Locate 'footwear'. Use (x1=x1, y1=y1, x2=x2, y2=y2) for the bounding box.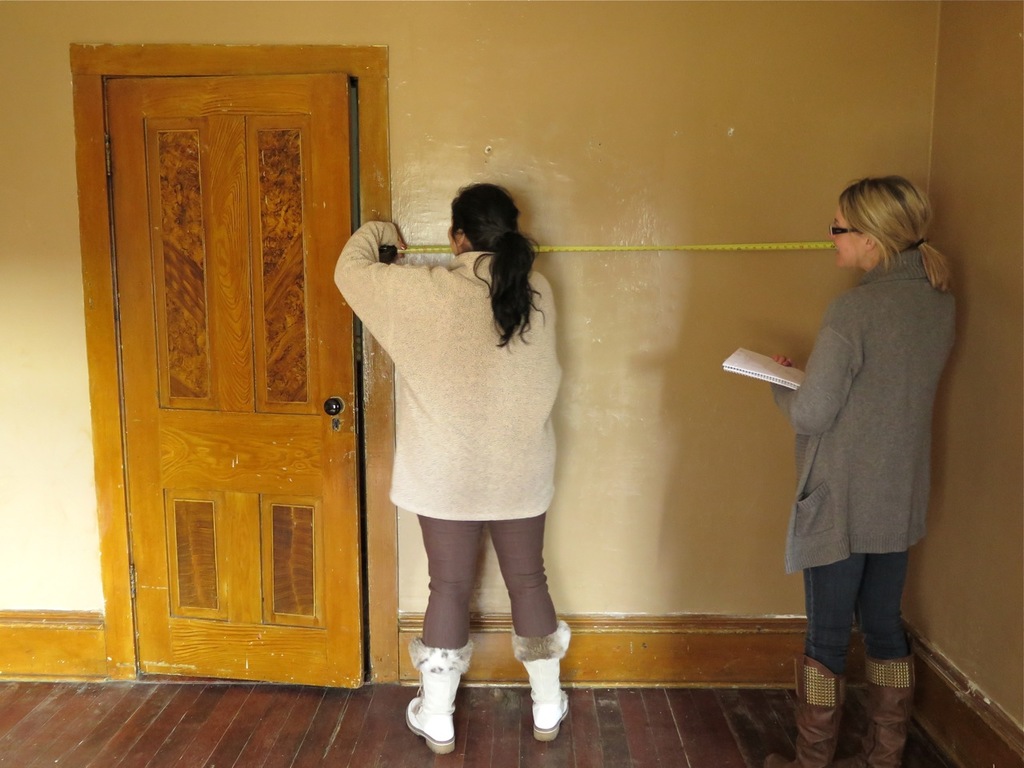
(x1=838, y1=654, x2=914, y2=767).
